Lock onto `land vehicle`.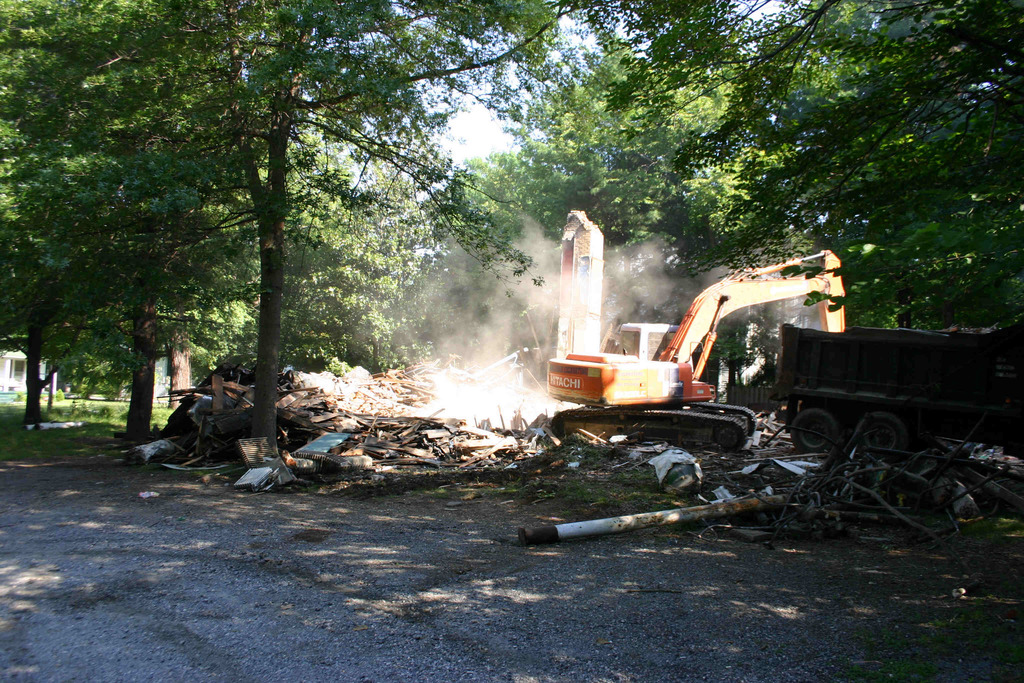
Locked: (x1=769, y1=321, x2=1023, y2=457).
